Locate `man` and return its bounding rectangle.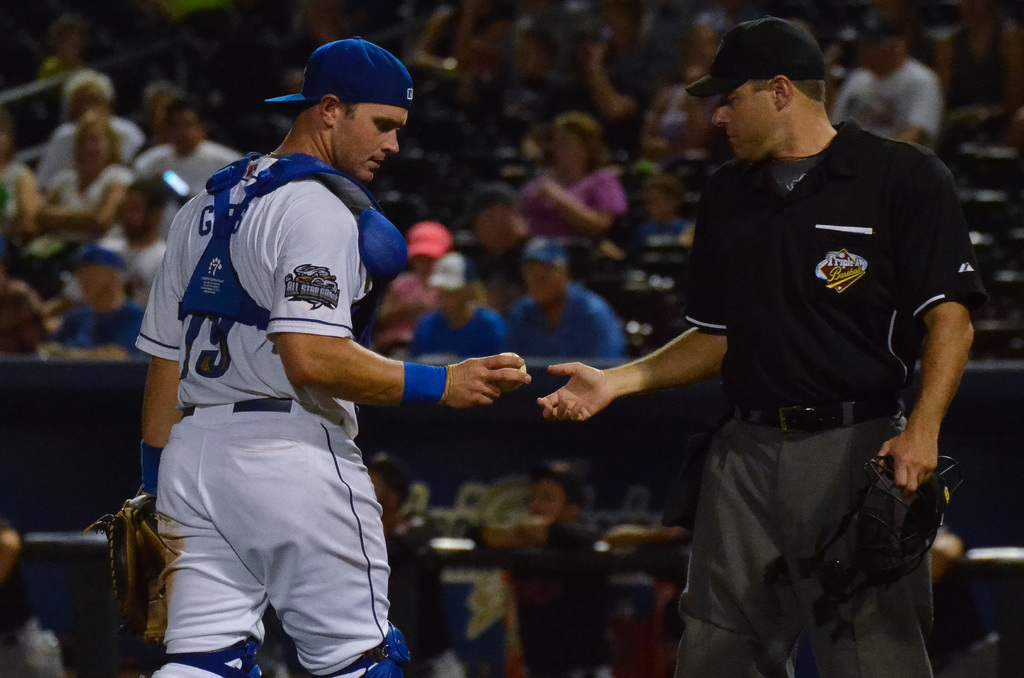
(505, 235, 640, 359).
